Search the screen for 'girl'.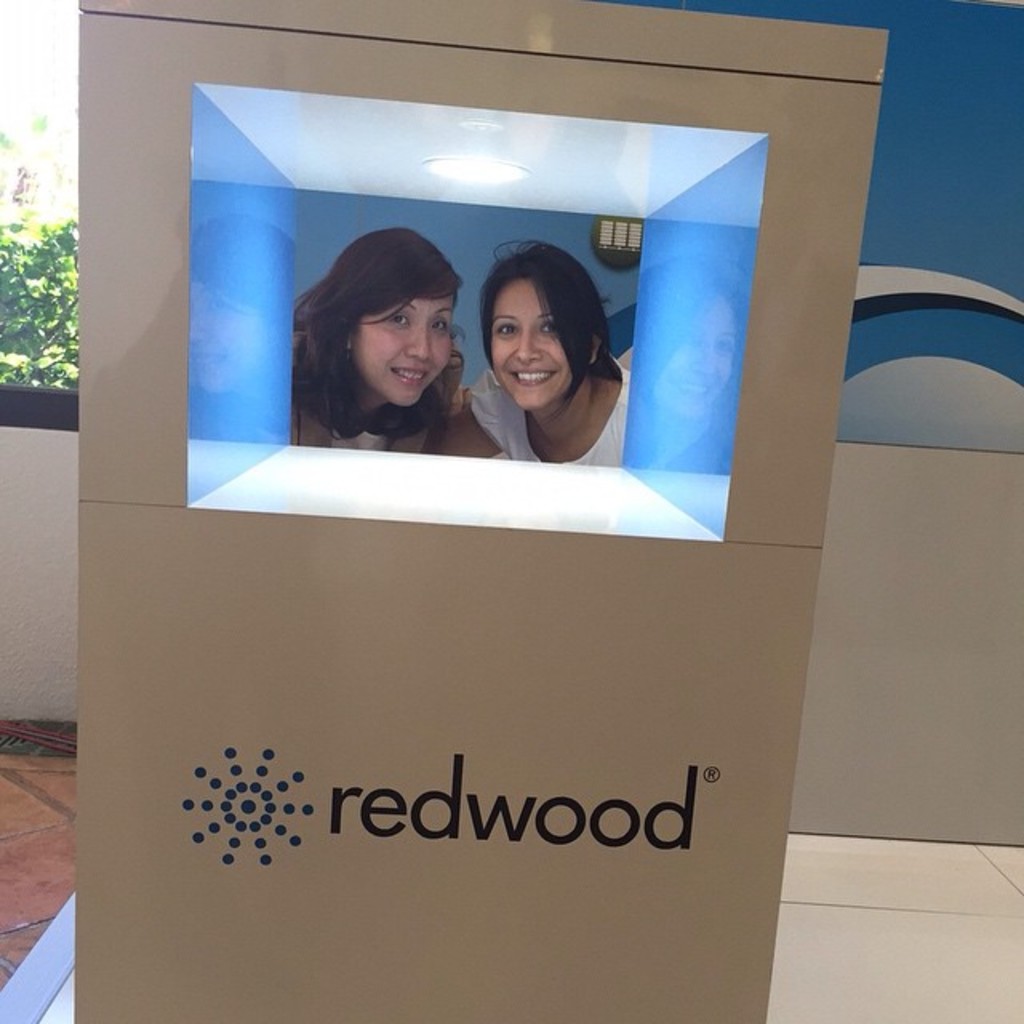
Found at [x1=442, y1=240, x2=630, y2=464].
